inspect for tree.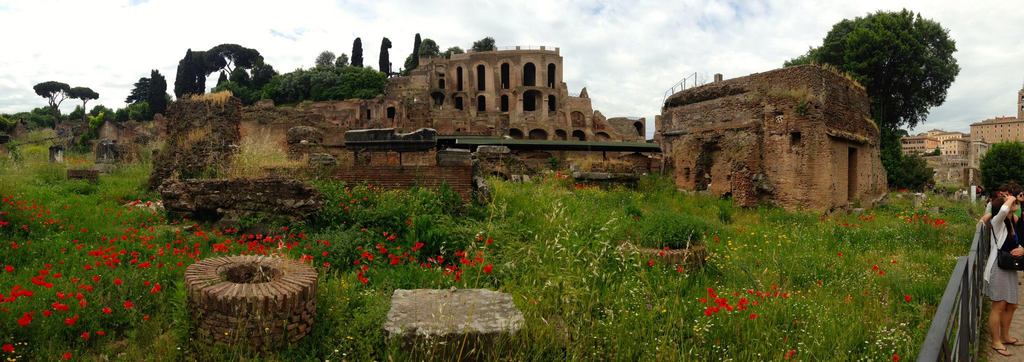
Inspection: 976,136,1023,197.
